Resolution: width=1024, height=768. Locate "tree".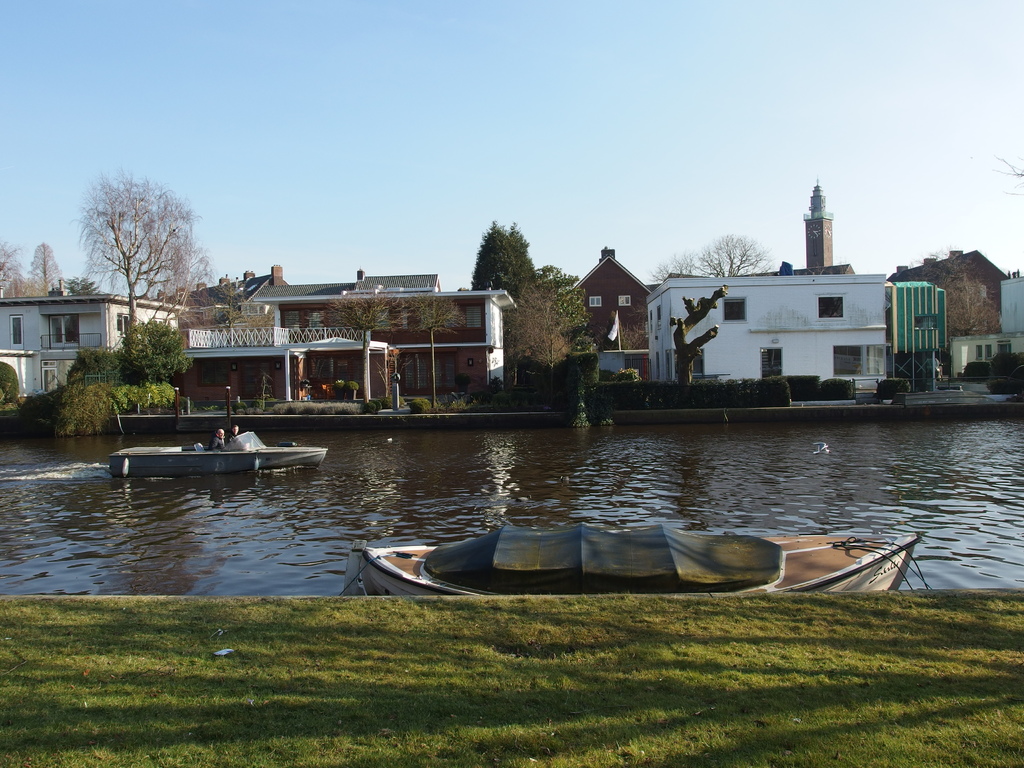
locate(687, 230, 771, 273).
